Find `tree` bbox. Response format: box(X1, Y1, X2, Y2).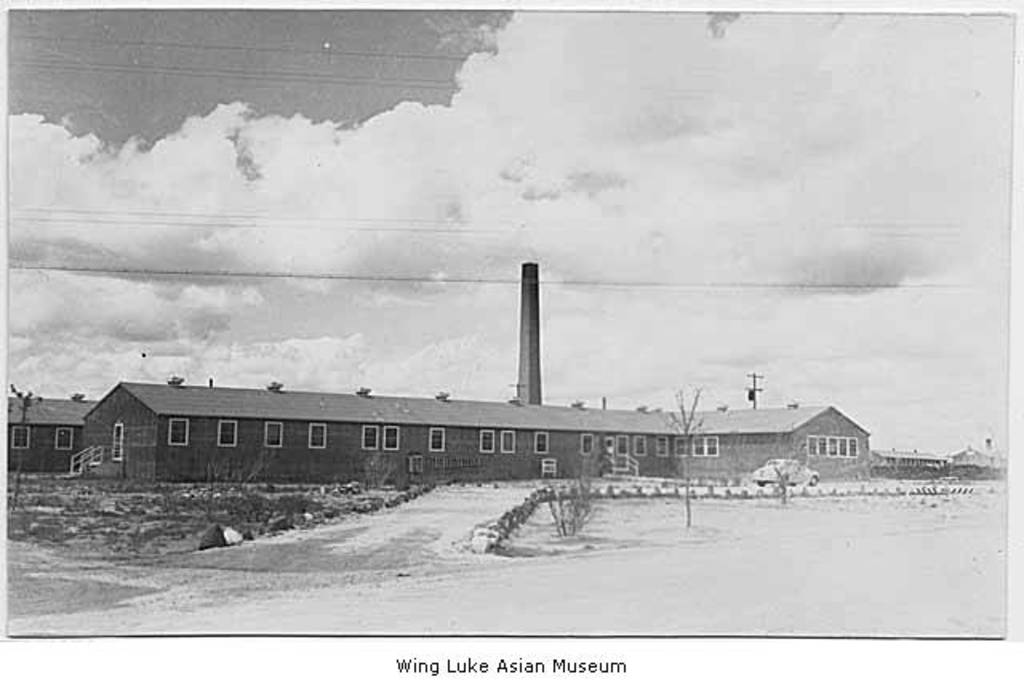
box(653, 381, 709, 535).
